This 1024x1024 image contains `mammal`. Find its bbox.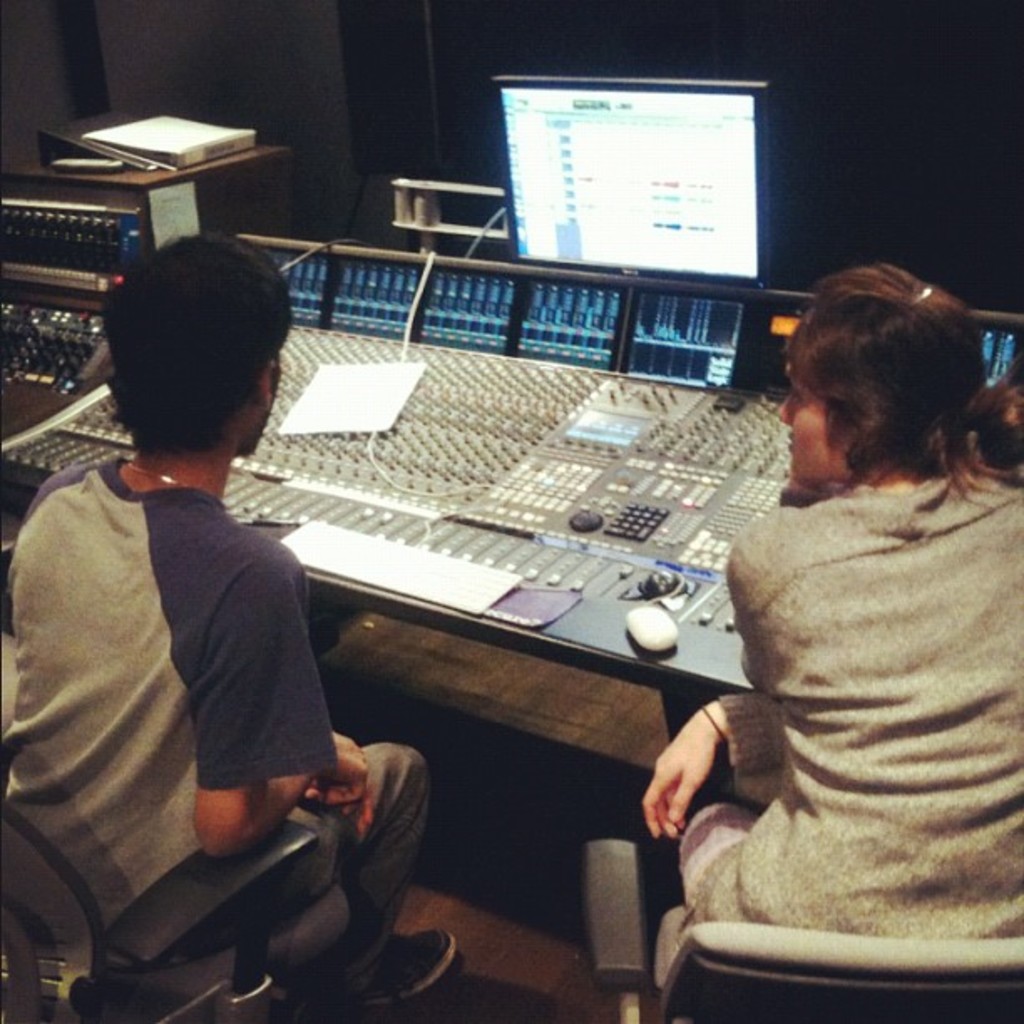
Rect(8, 229, 477, 1009).
